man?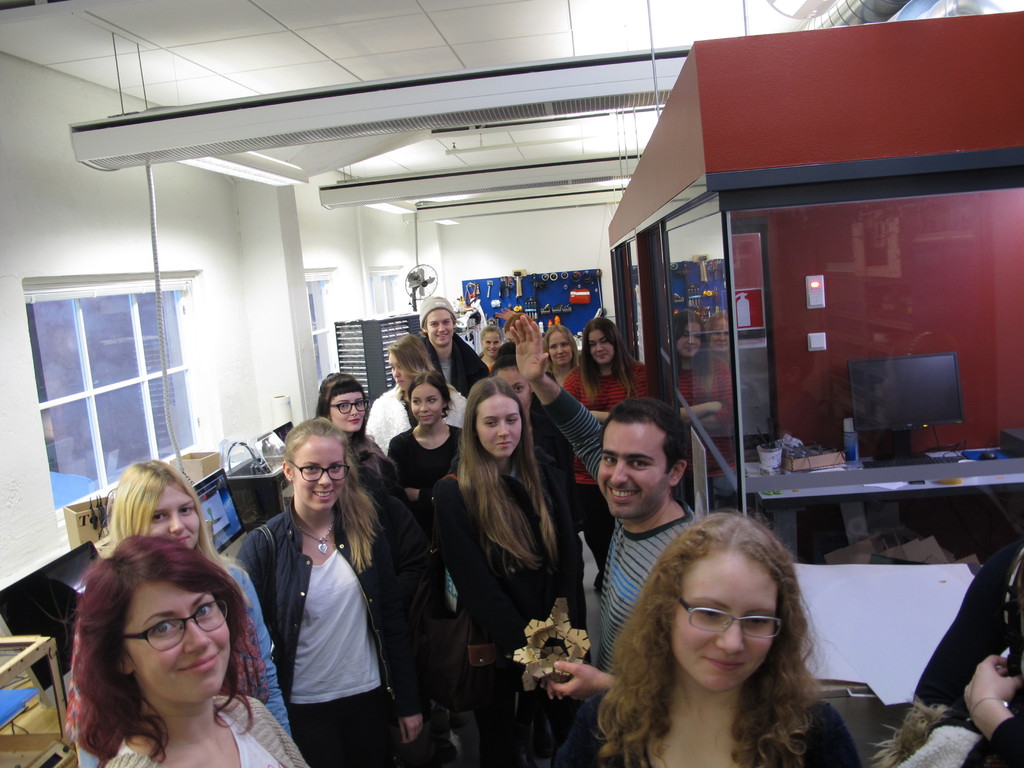
Rect(233, 403, 408, 767)
